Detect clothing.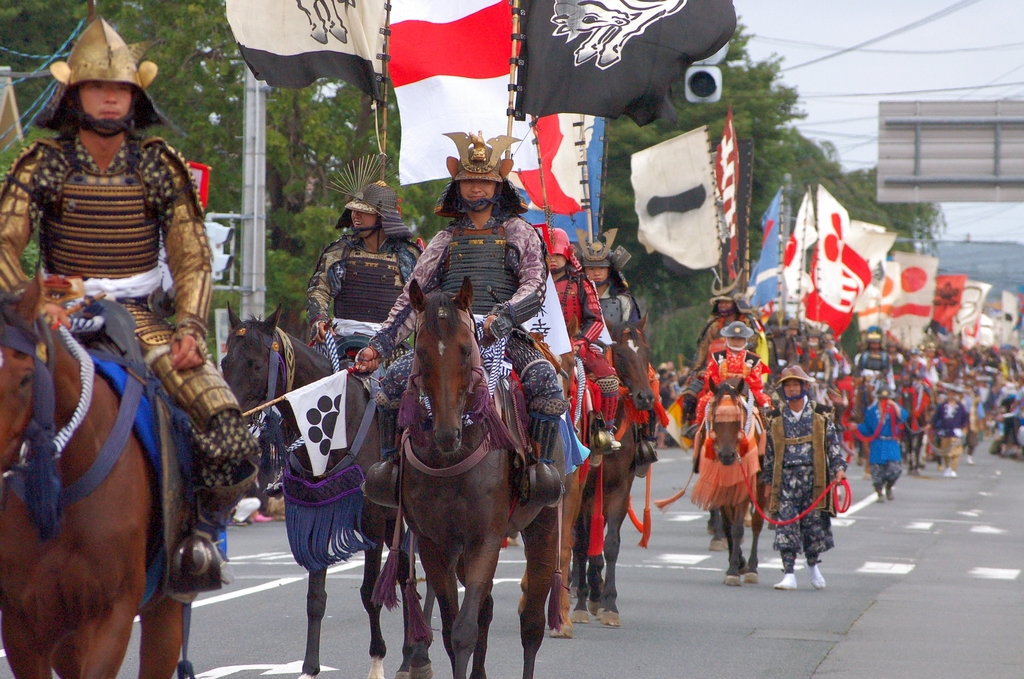
Detected at bbox(371, 216, 566, 418).
